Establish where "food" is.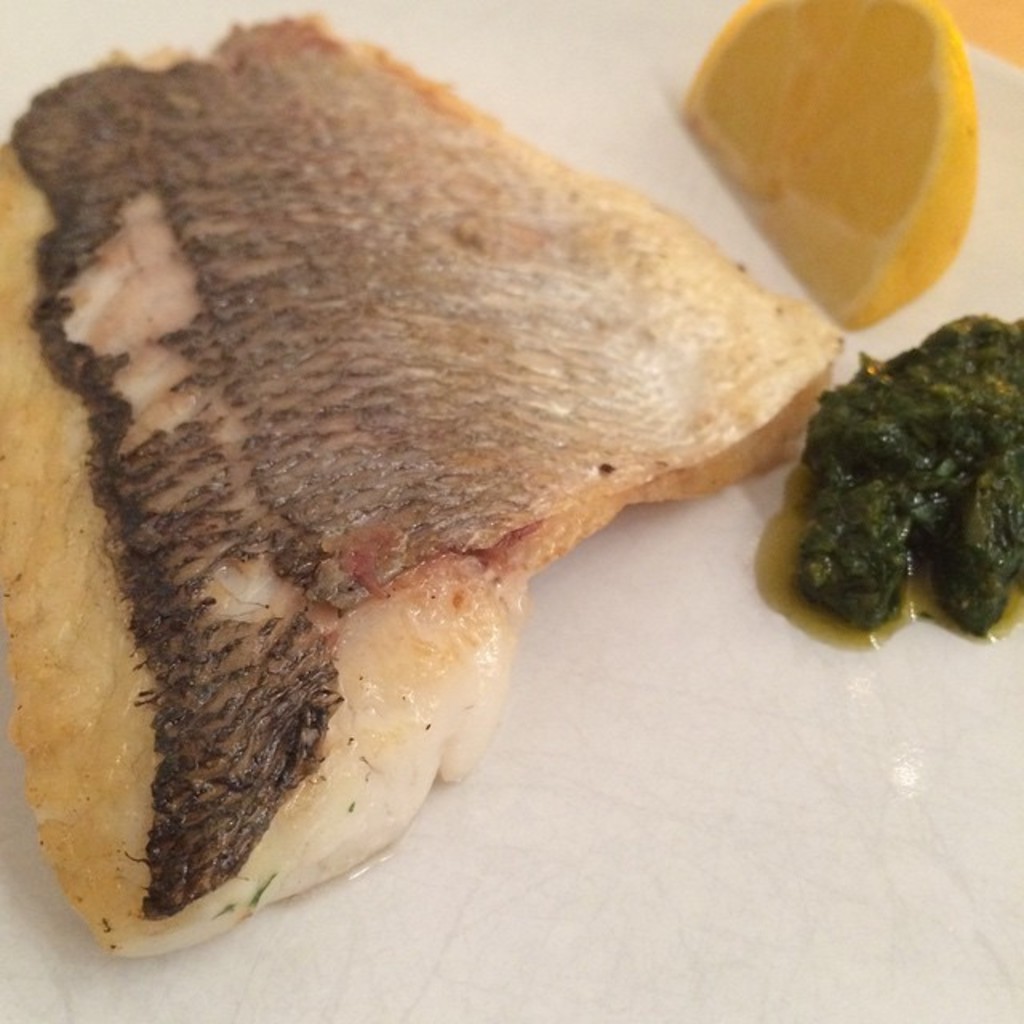
Established at left=0, top=51, right=845, bottom=915.
